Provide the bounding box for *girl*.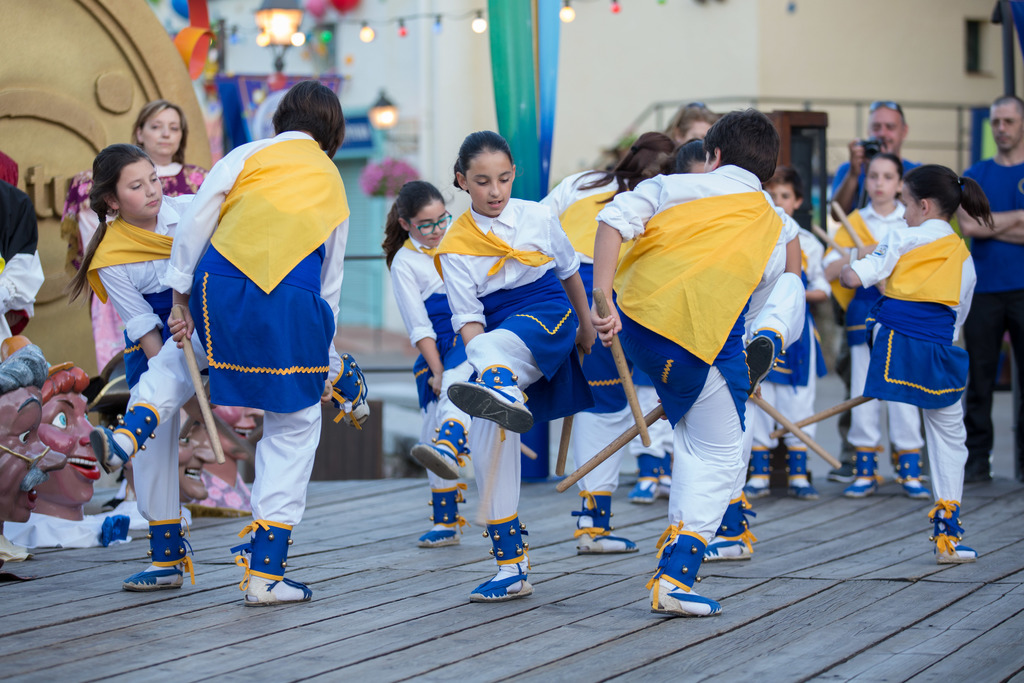
(822, 153, 934, 501).
